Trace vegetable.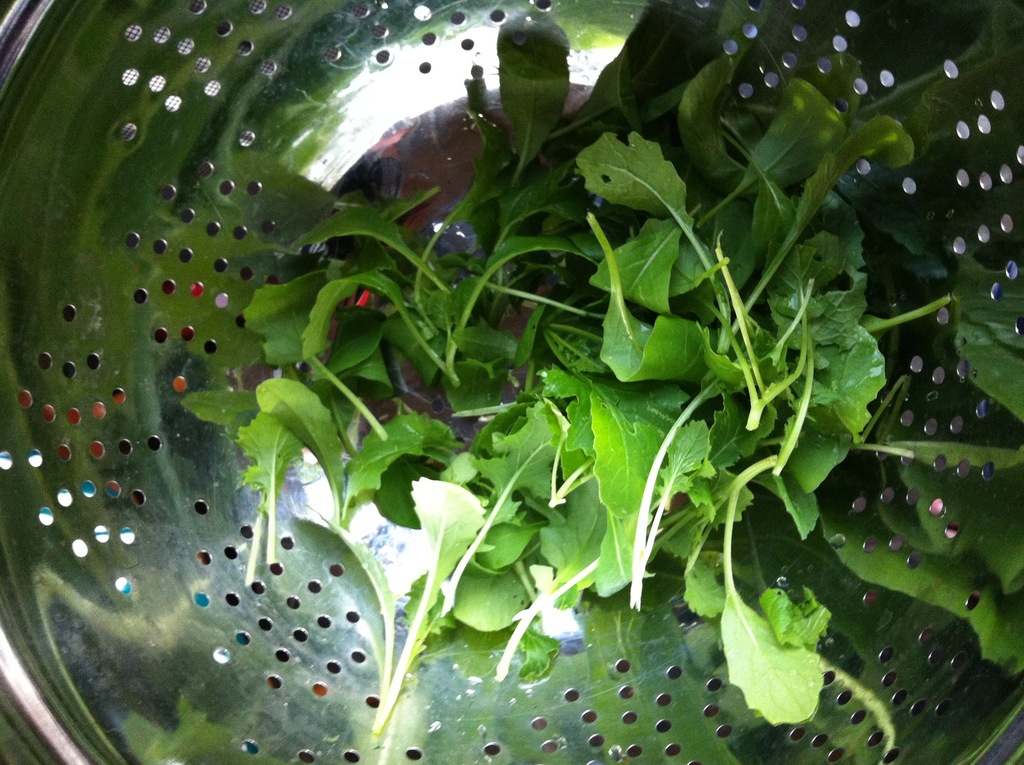
Traced to (x1=18, y1=55, x2=994, y2=700).
